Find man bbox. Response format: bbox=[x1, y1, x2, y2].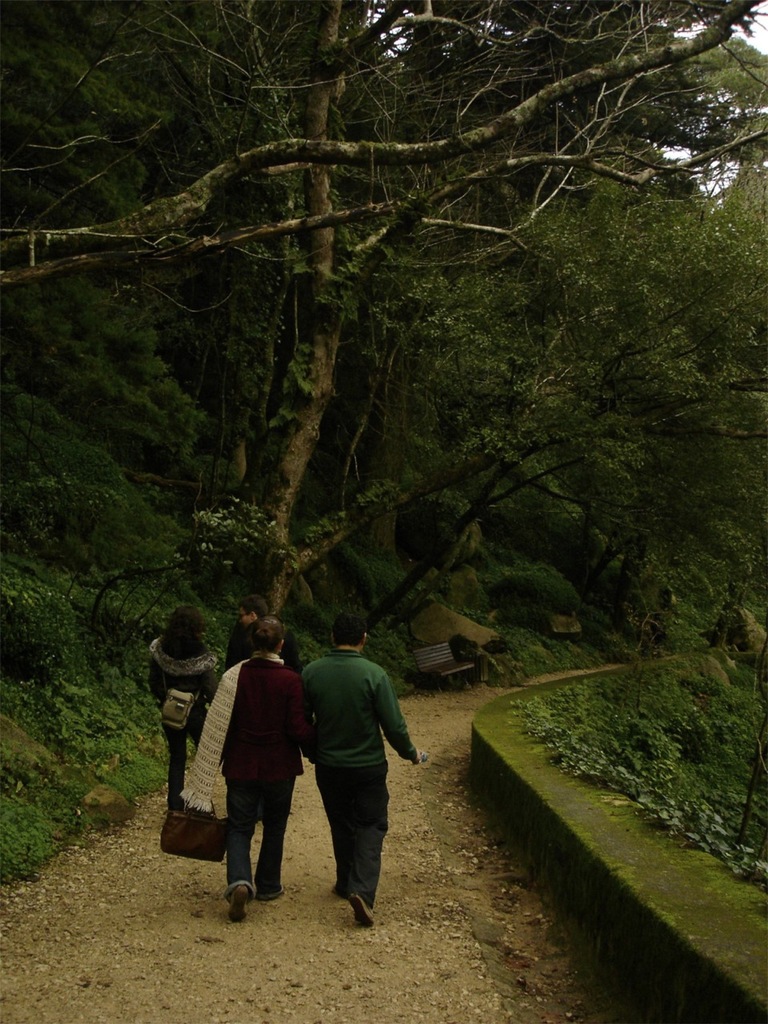
bbox=[294, 623, 417, 934].
